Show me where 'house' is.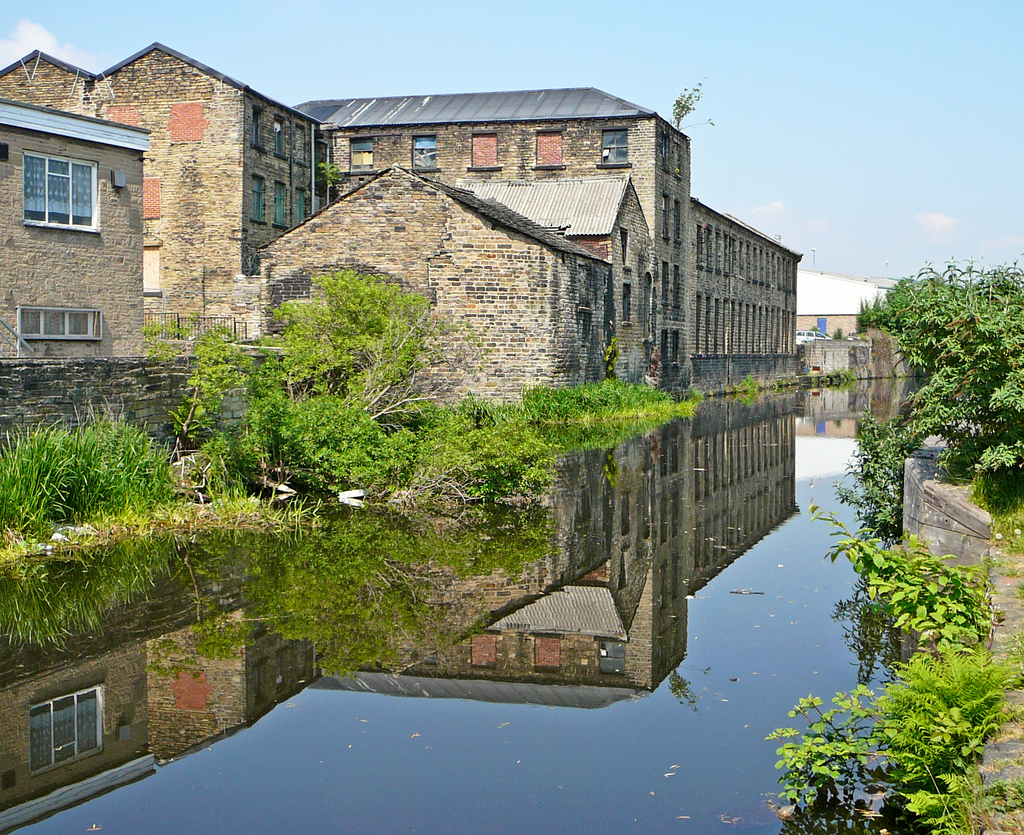
'house' is at [689, 390, 801, 594].
